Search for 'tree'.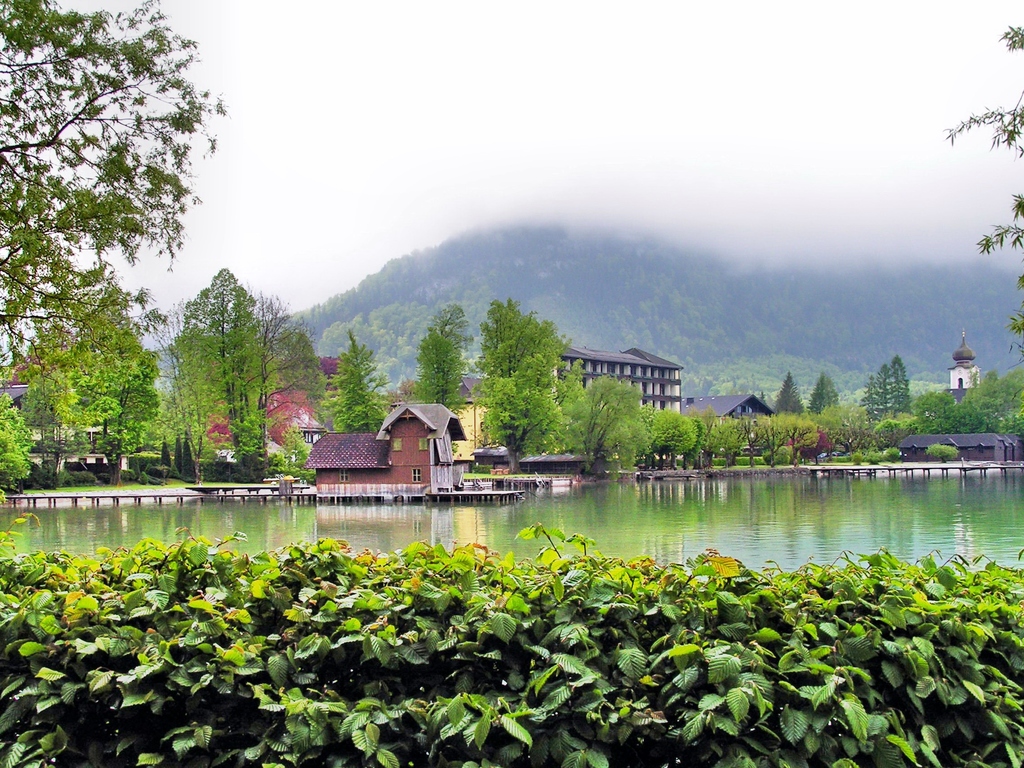
Found at 466/296/577/467.
